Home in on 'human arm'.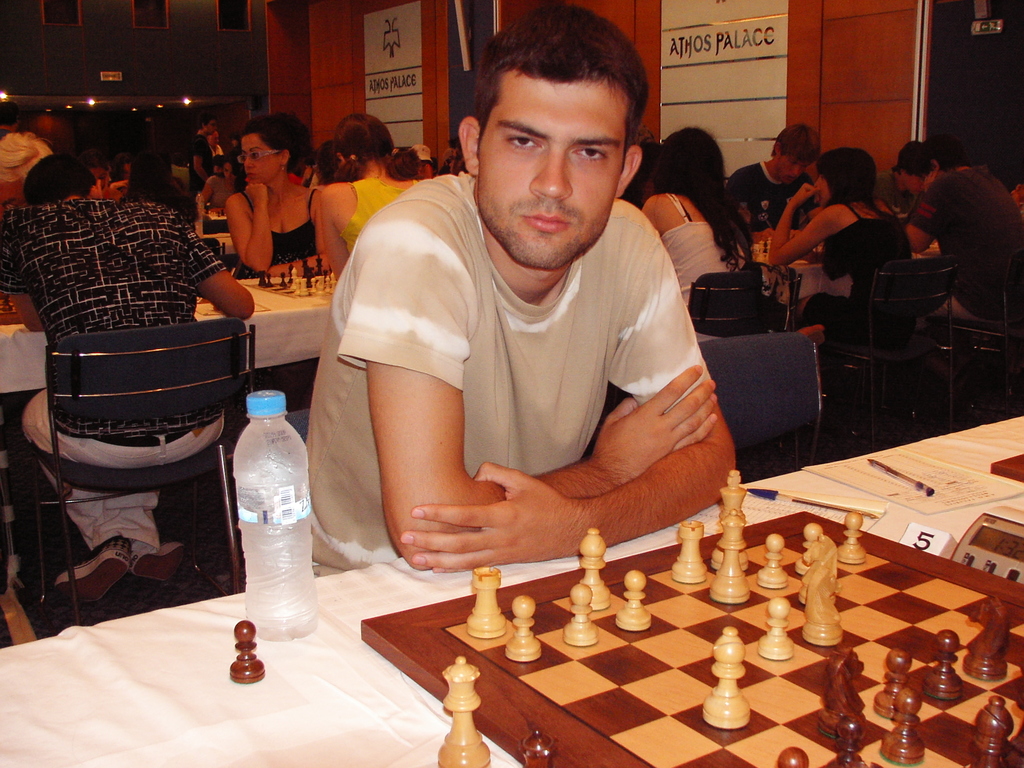
Homed in at bbox(766, 180, 848, 268).
